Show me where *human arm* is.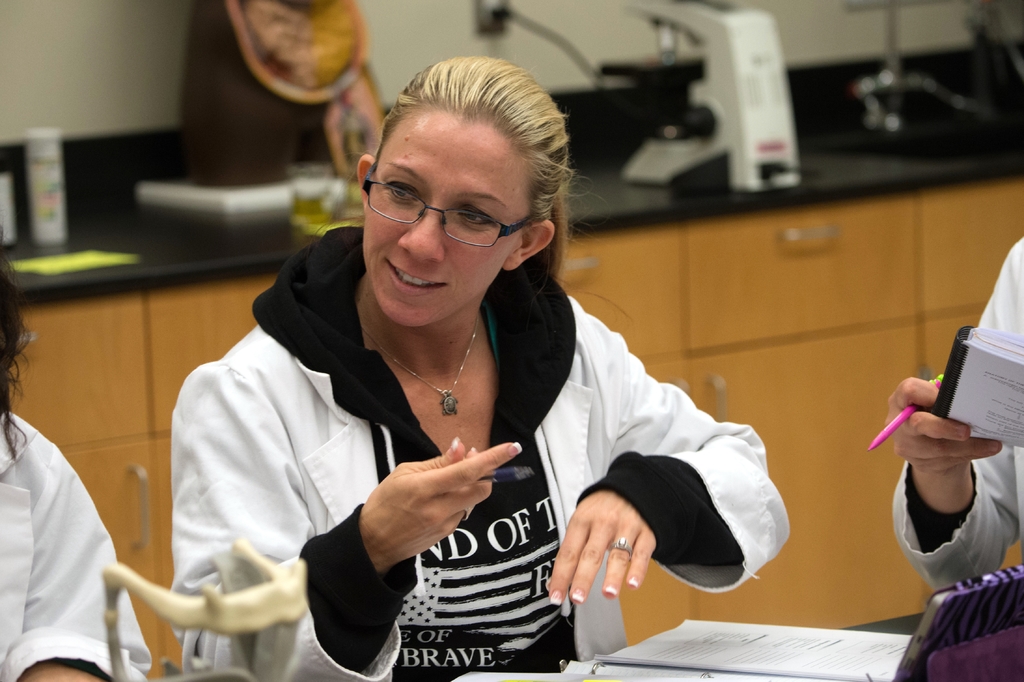
*human arm* is at box(893, 379, 1000, 580).
